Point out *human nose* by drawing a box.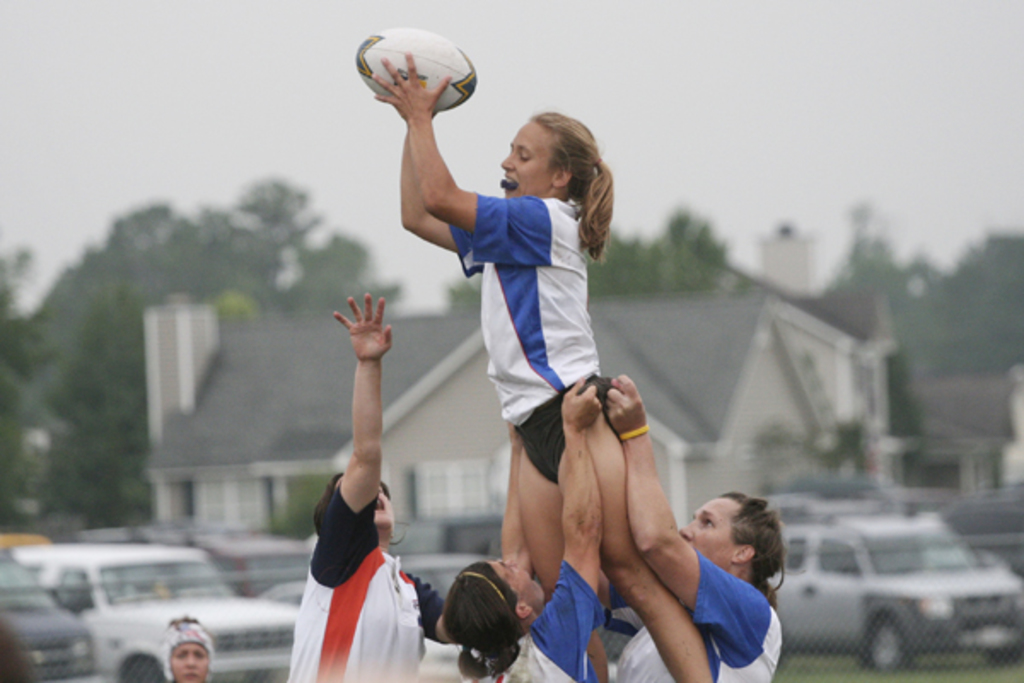
box=[181, 654, 198, 668].
